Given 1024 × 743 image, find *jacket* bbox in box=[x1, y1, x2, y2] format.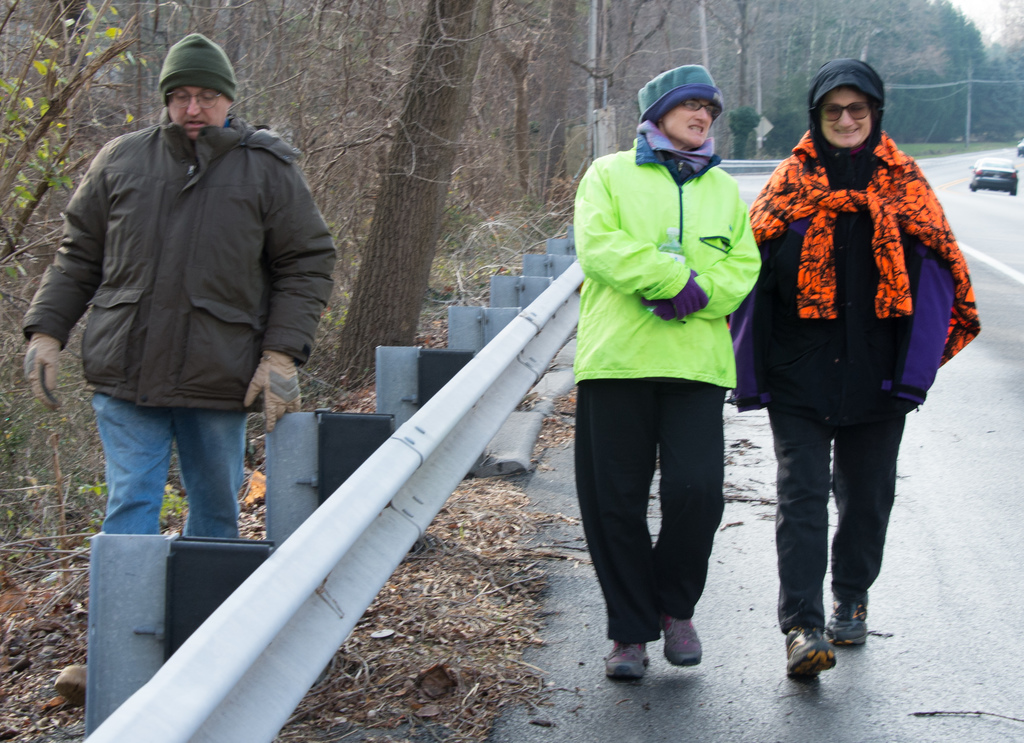
box=[566, 136, 769, 394].
